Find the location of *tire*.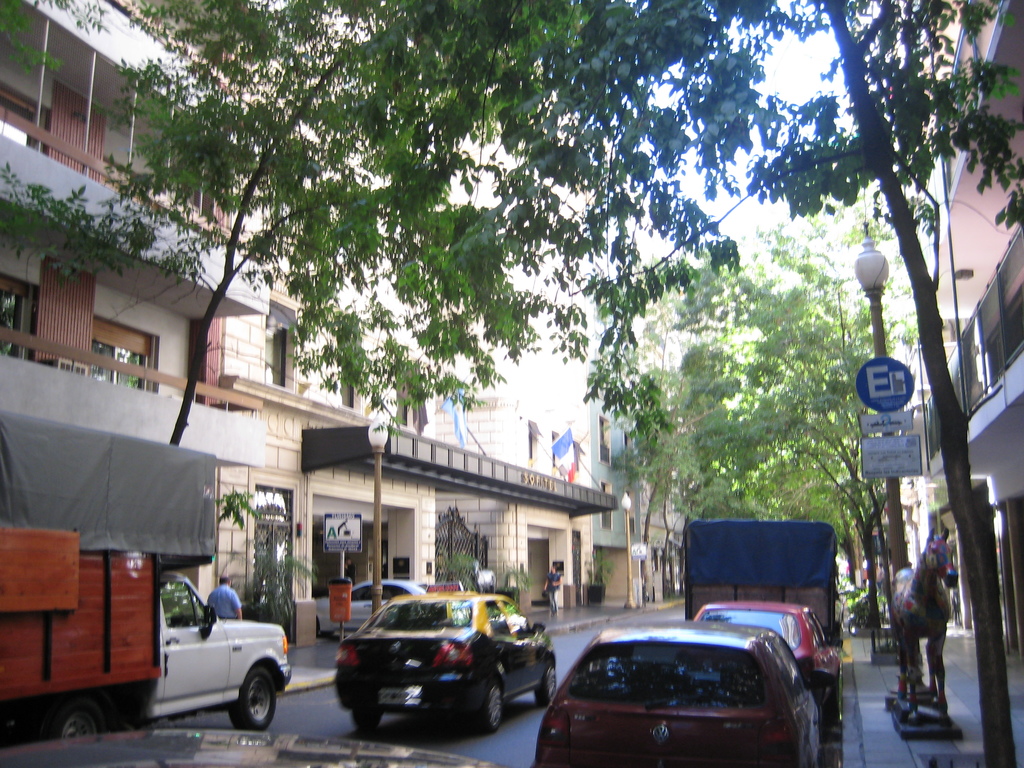
Location: 534:659:556:707.
